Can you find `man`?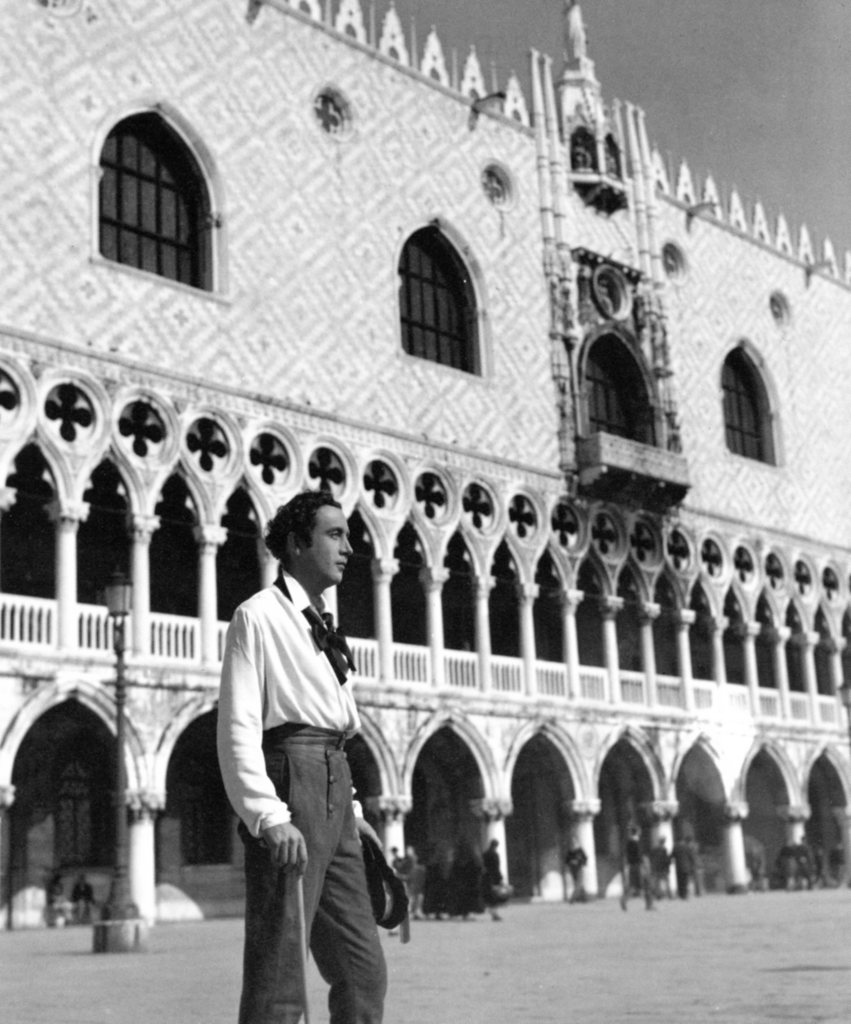
Yes, bounding box: pyautogui.locateOnScreen(621, 825, 658, 913).
